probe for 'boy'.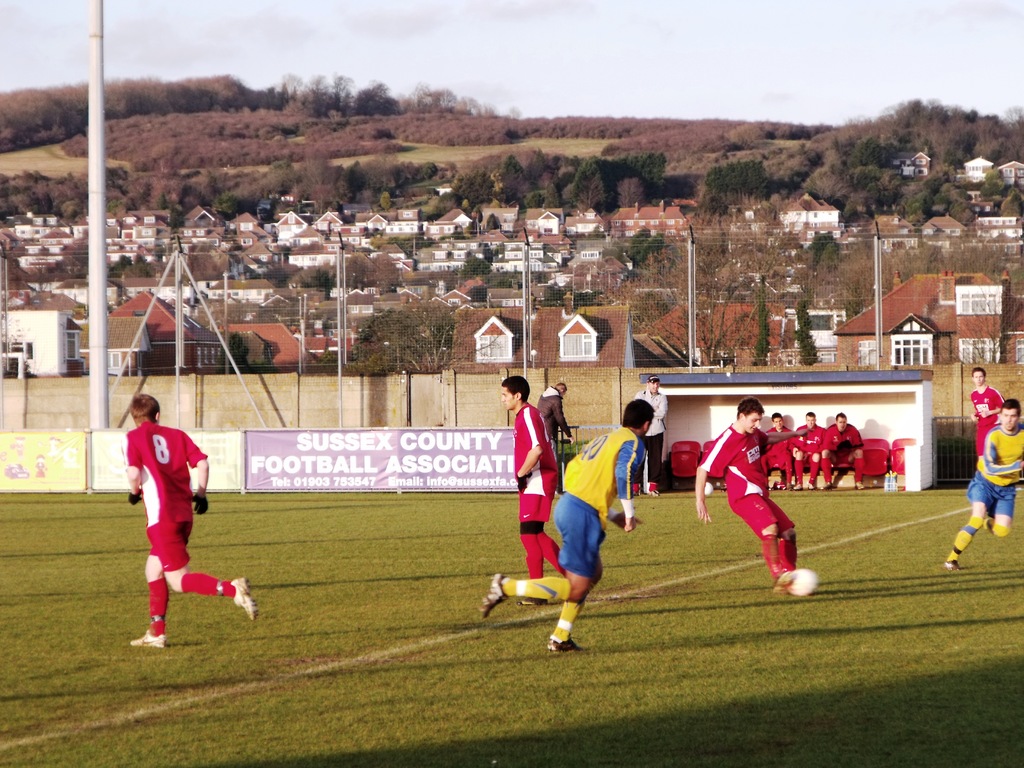
Probe result: locate(502, 373, 572, 605).
